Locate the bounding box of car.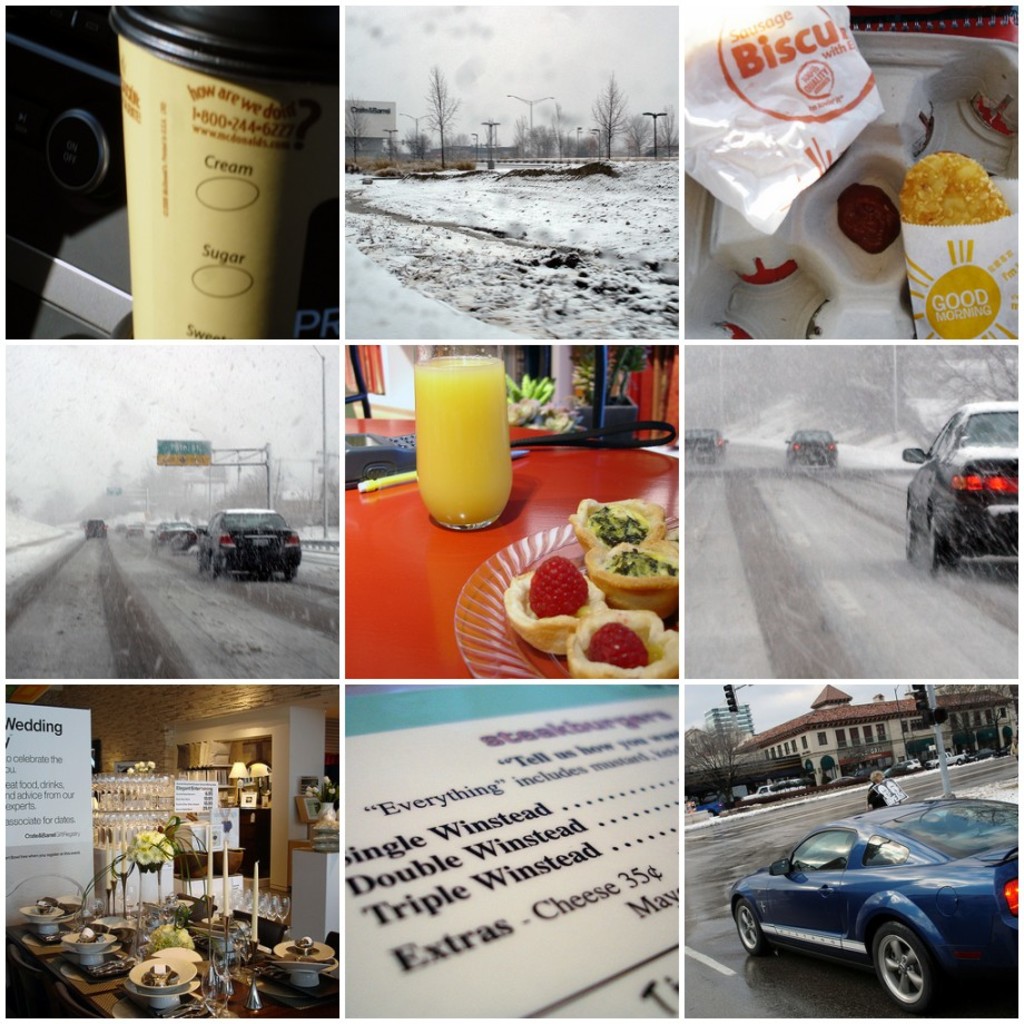
Bounding box: BBox(785, 434, 846, 467).
